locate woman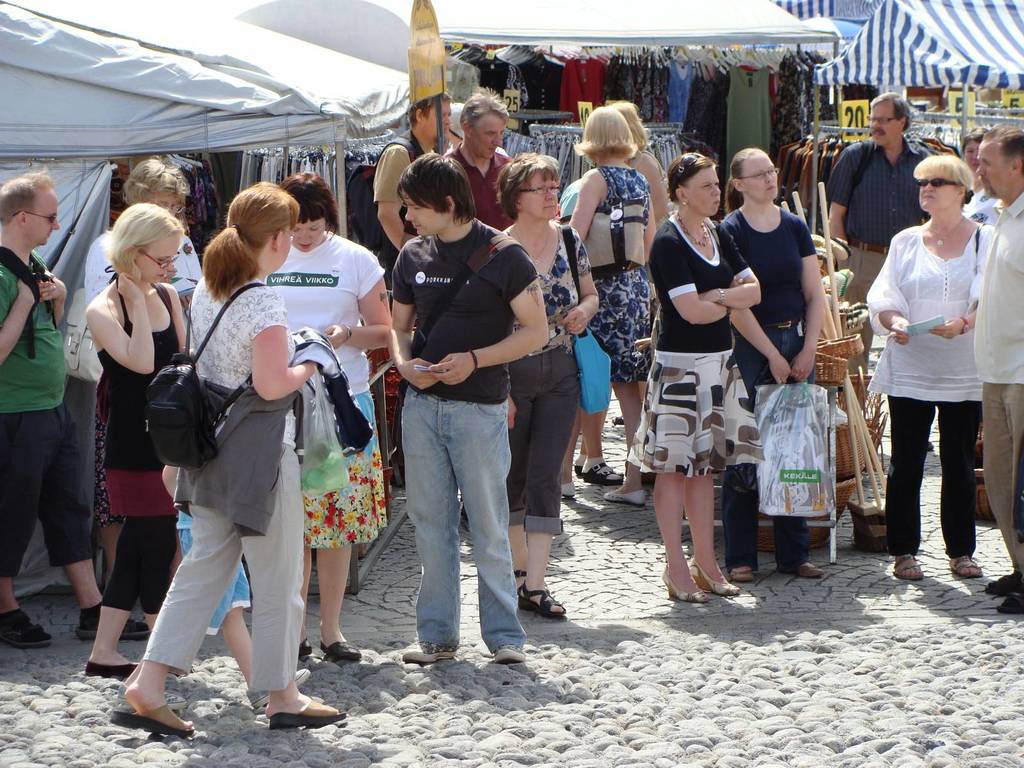
bbox=(862, 137, 1001, 591)
